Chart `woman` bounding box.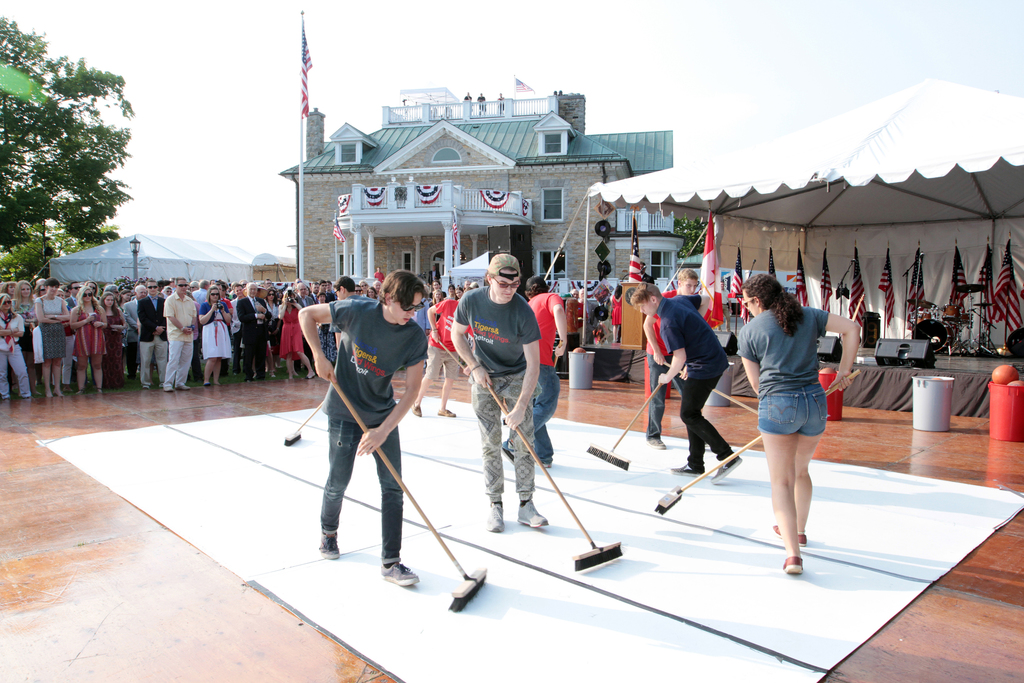
Charted: box(3, 277, 15, 298).
